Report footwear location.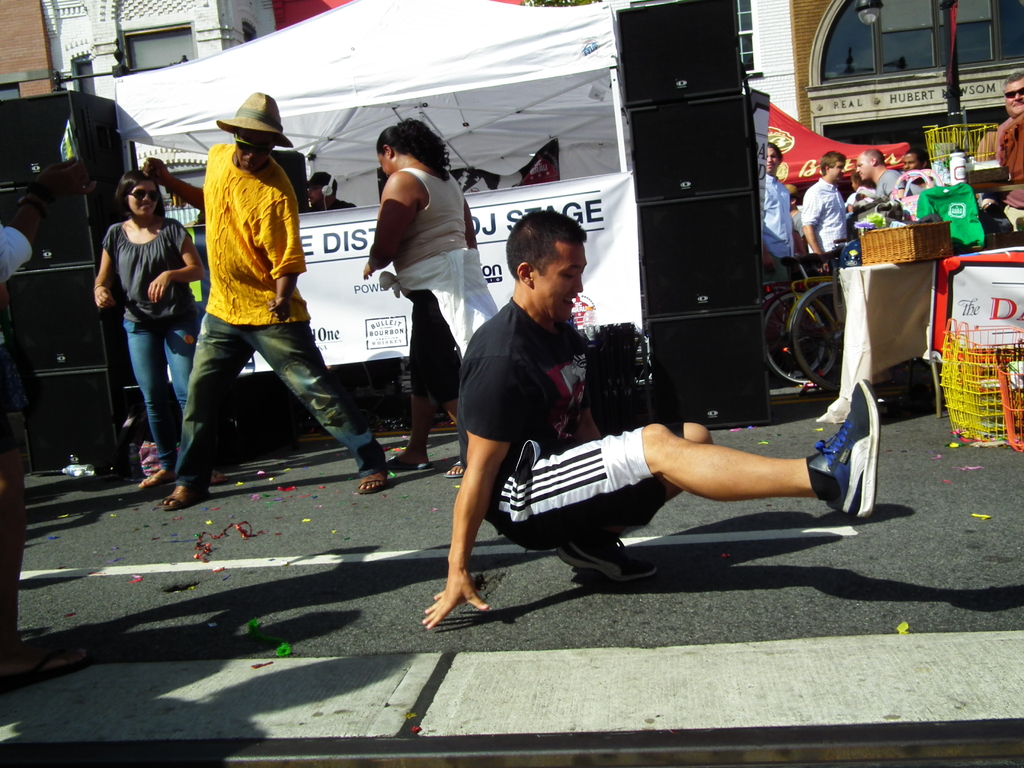
Report: {"x1": 381, "y1": 452, "x2": 432, "y2": 472}.
